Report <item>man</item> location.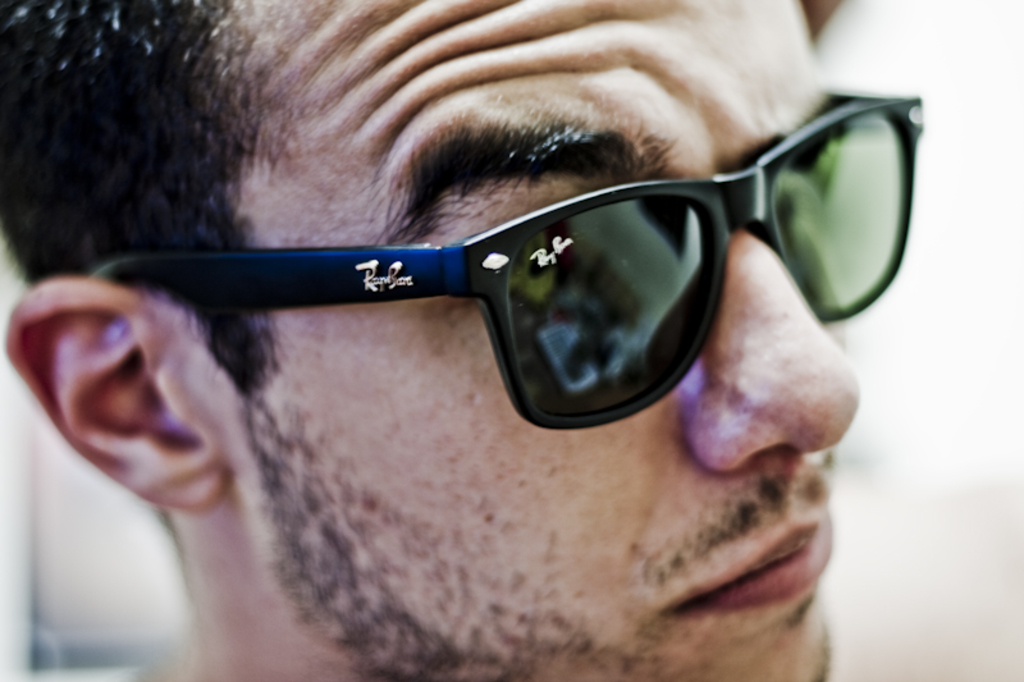
Report: <bbox>47, 1, 945, 681</bbox>.
